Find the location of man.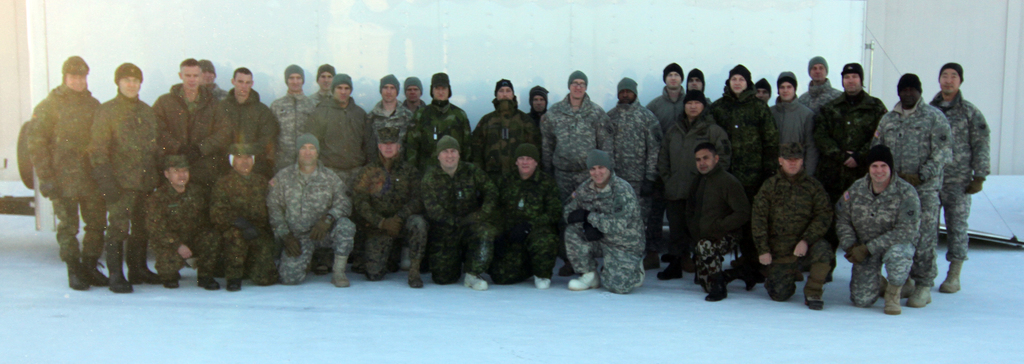
Location: box=[422, 136, 499, 289].
